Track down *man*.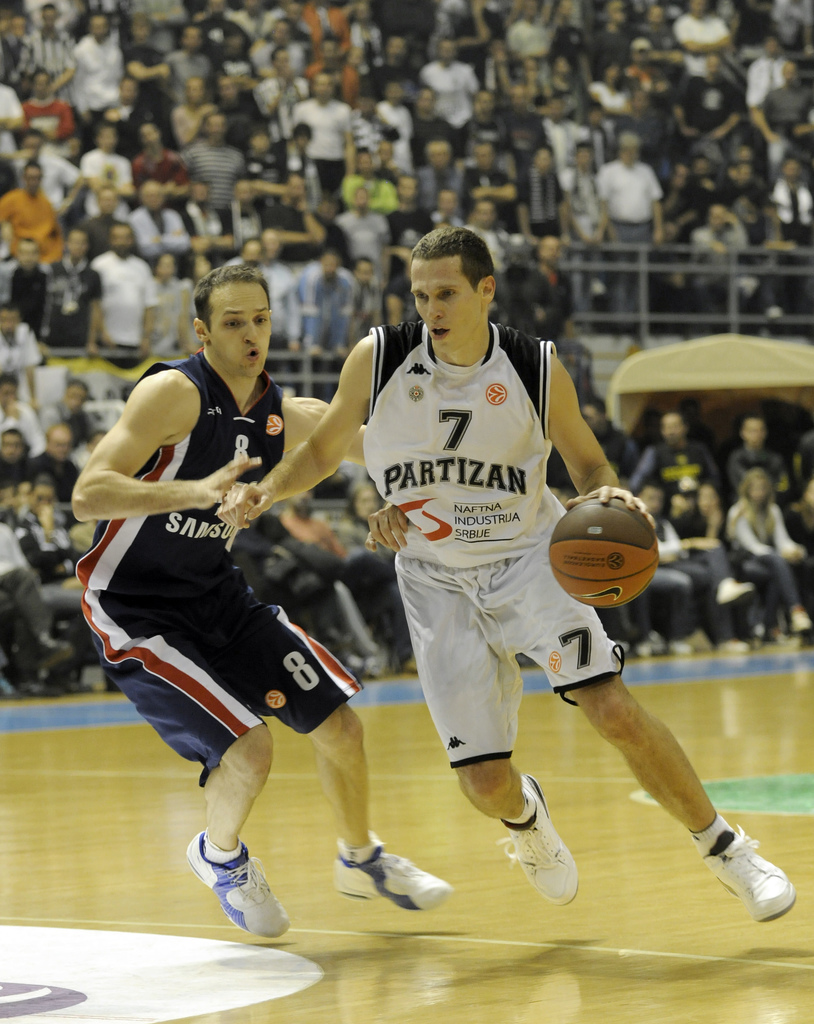
Tracked to x1=72, y1=225, x2=406, y2=932.
